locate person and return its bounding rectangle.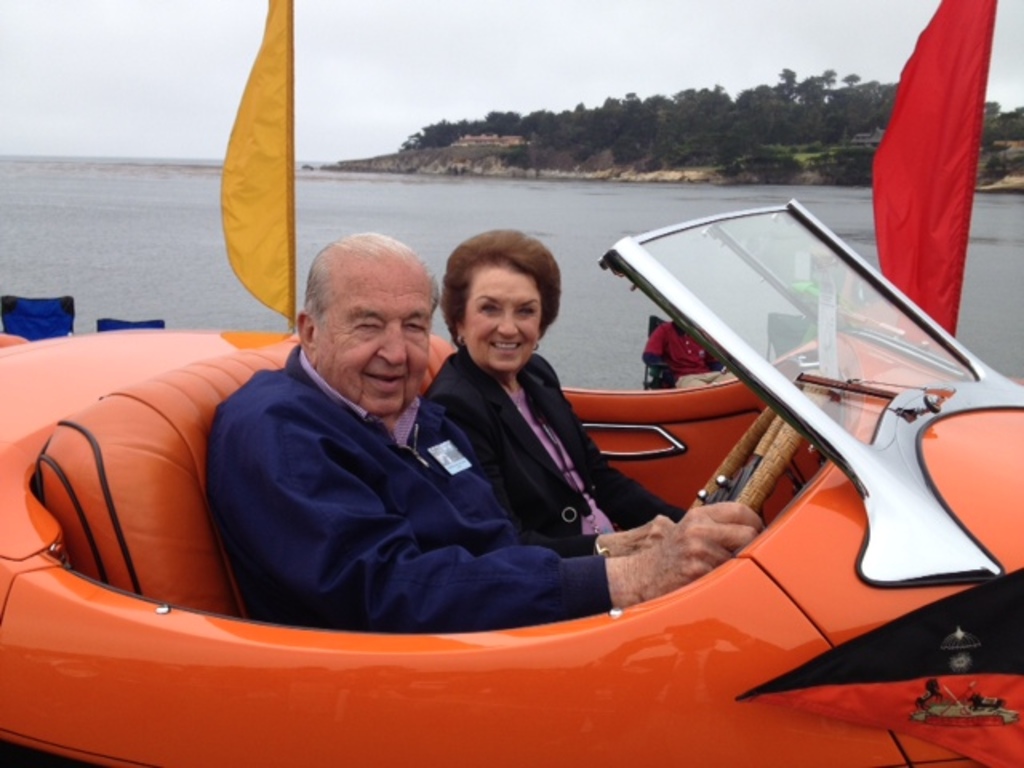
locate(426, 230, 688, 557).
